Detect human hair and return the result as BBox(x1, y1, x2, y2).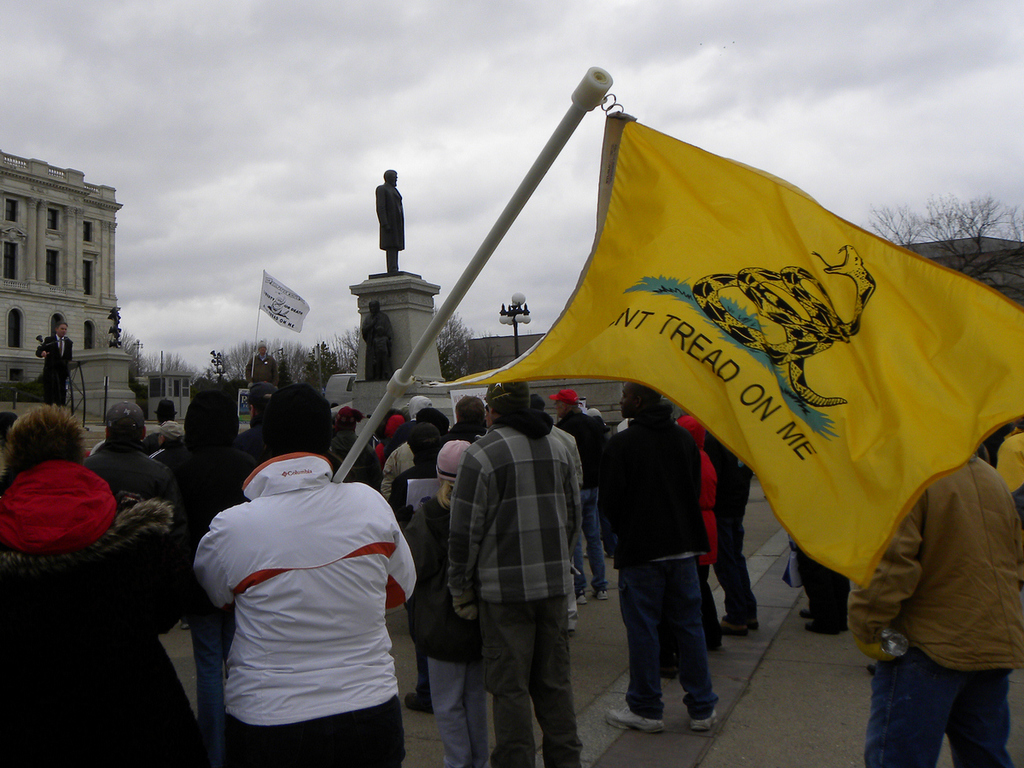
BBox(158, 413, 177, 424).
